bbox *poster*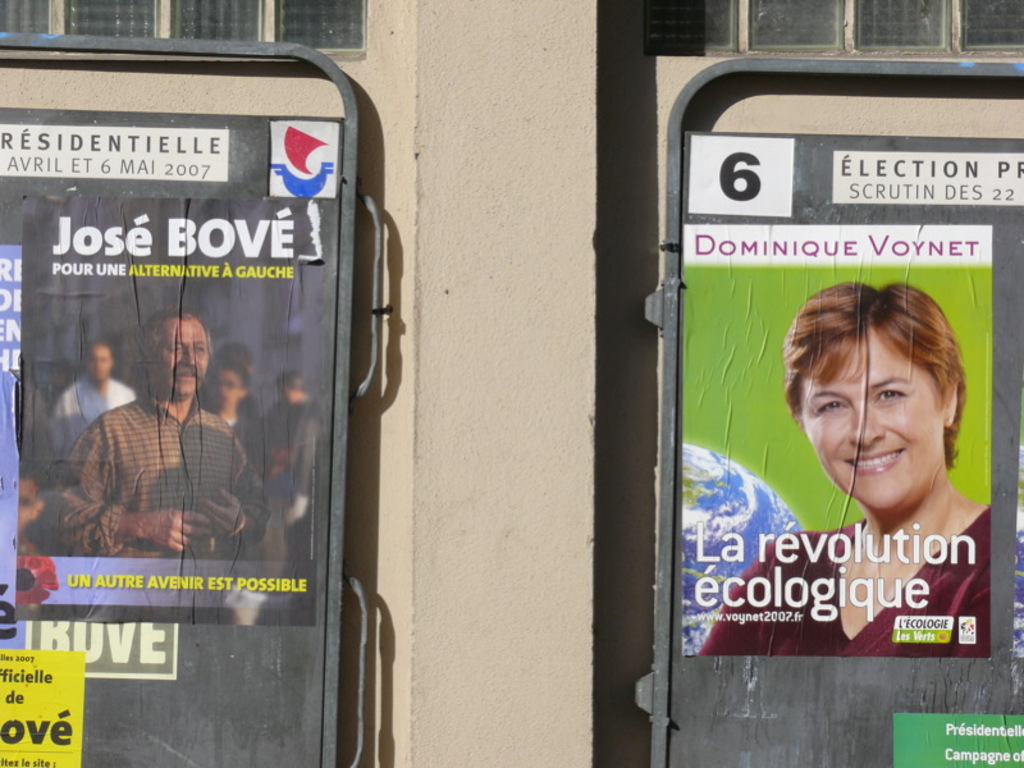
box=[897, 712, 1023, 767]
